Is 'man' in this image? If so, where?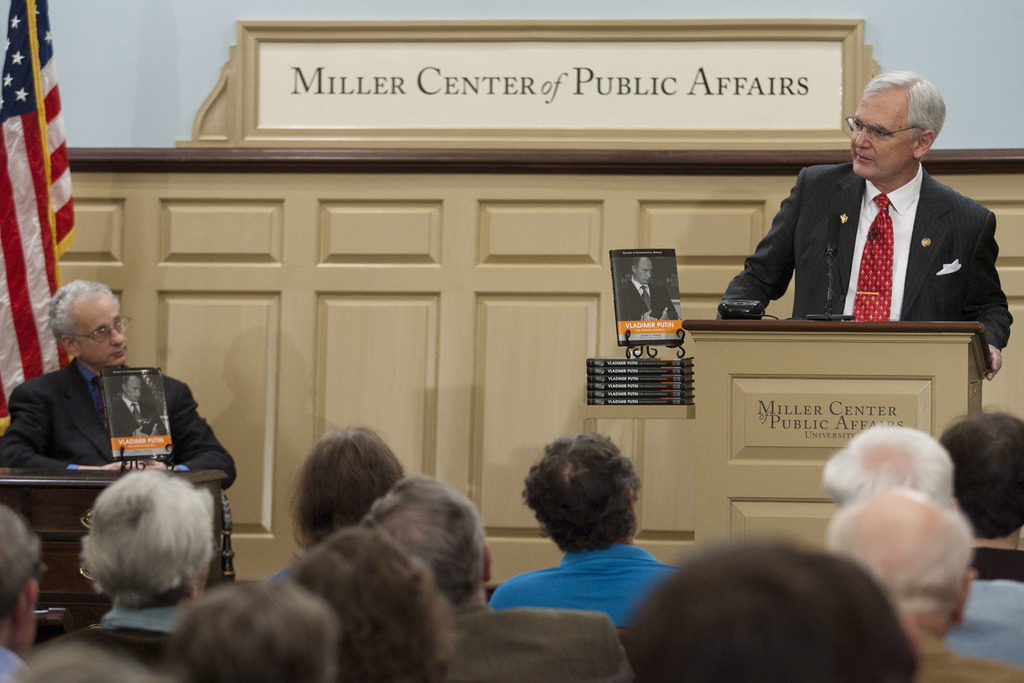
Yes, at (left=76, top=468, right=221, bottom=679).
